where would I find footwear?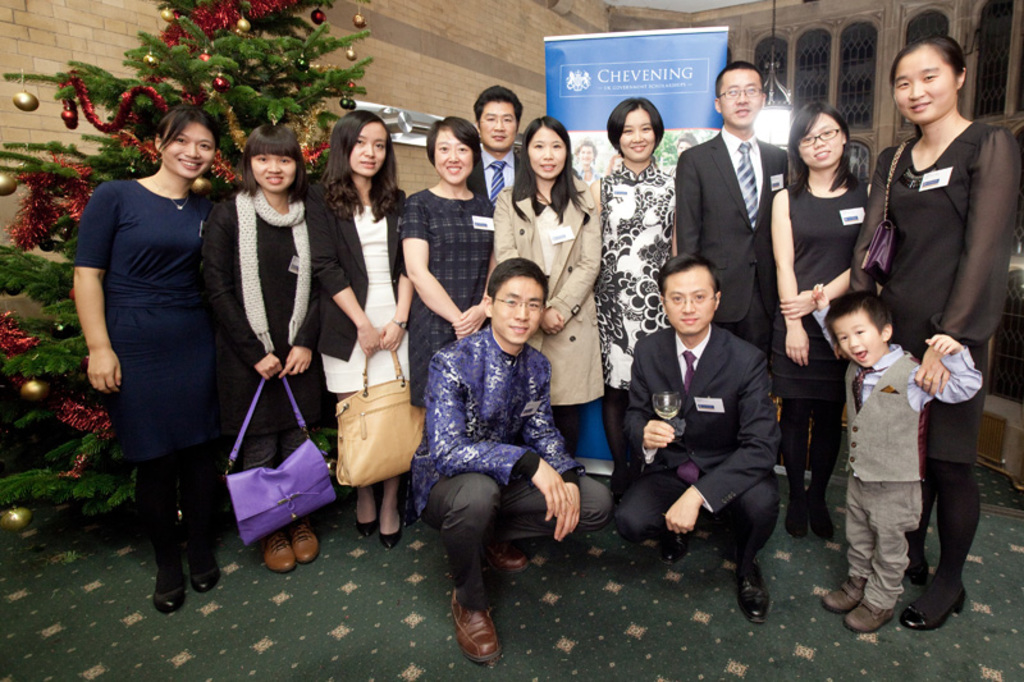
At (left=785, top=503, right=805, bottom=537).
